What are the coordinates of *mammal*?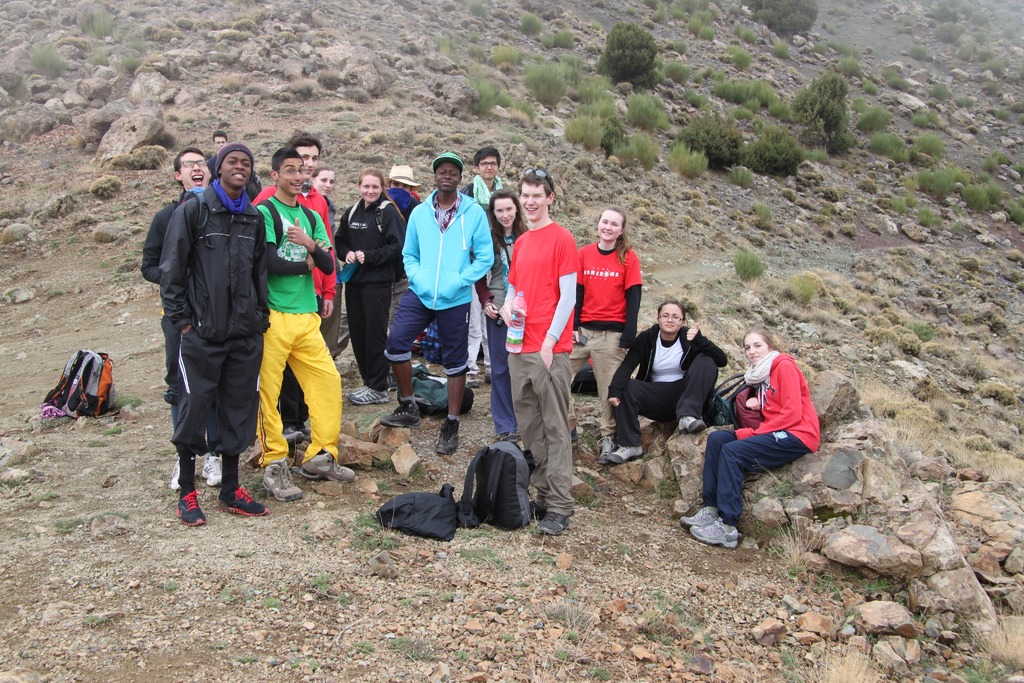
detection(575, 204, 644, 465).
